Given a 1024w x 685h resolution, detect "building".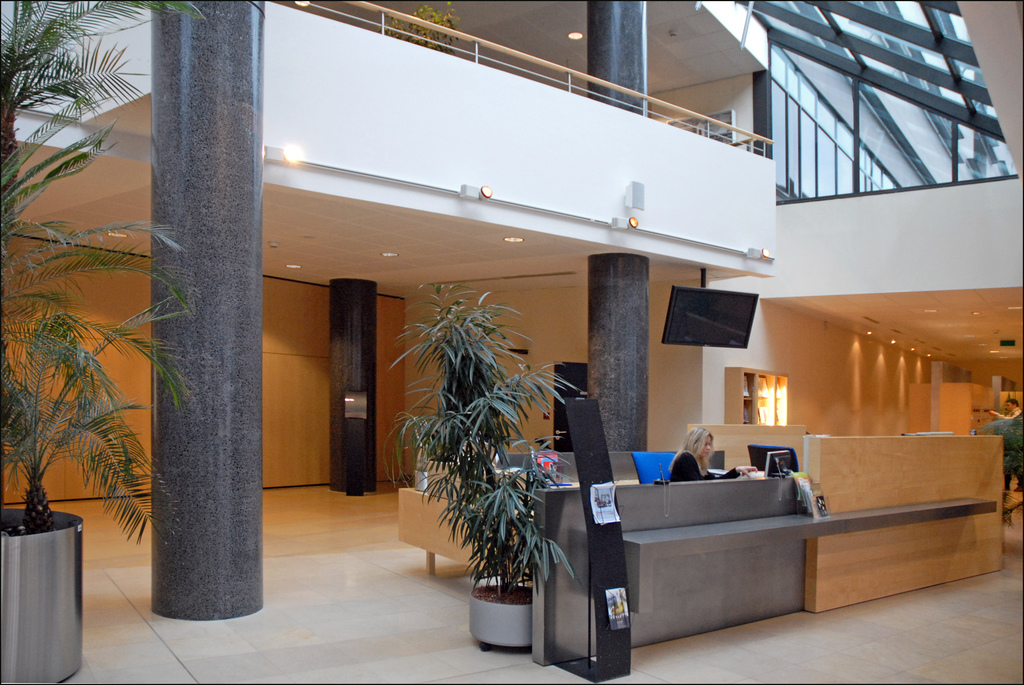
{"x1": 0, "y1": 0, "x2": 1023, "y2": 684}.
